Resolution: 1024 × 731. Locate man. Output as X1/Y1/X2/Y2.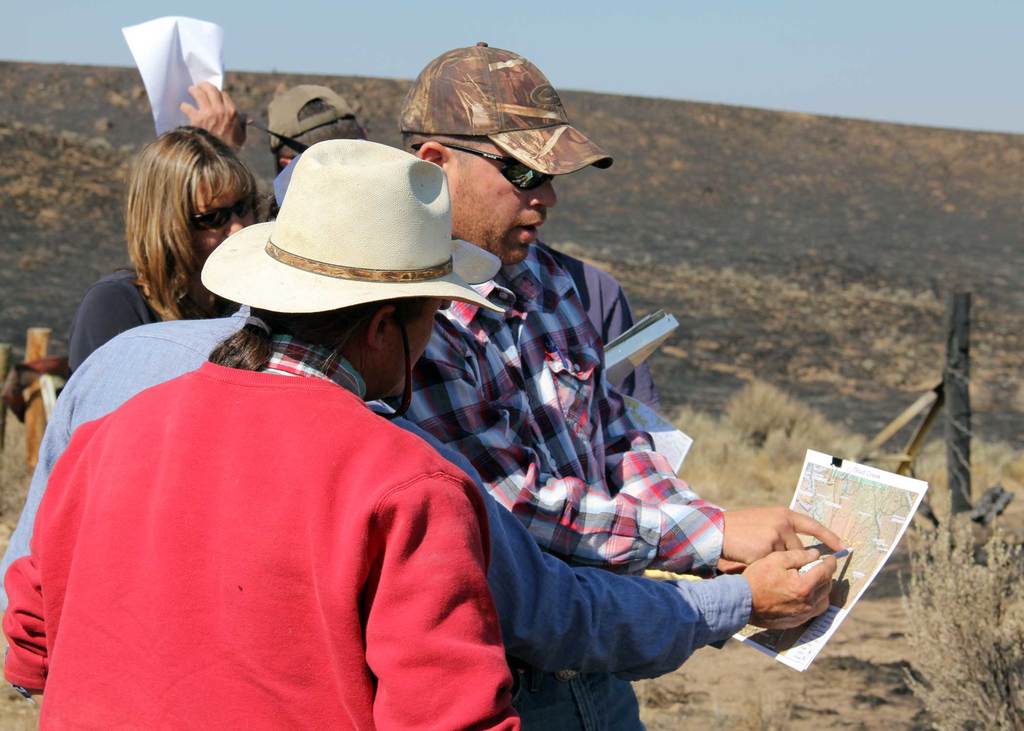
386/42/843/730.
